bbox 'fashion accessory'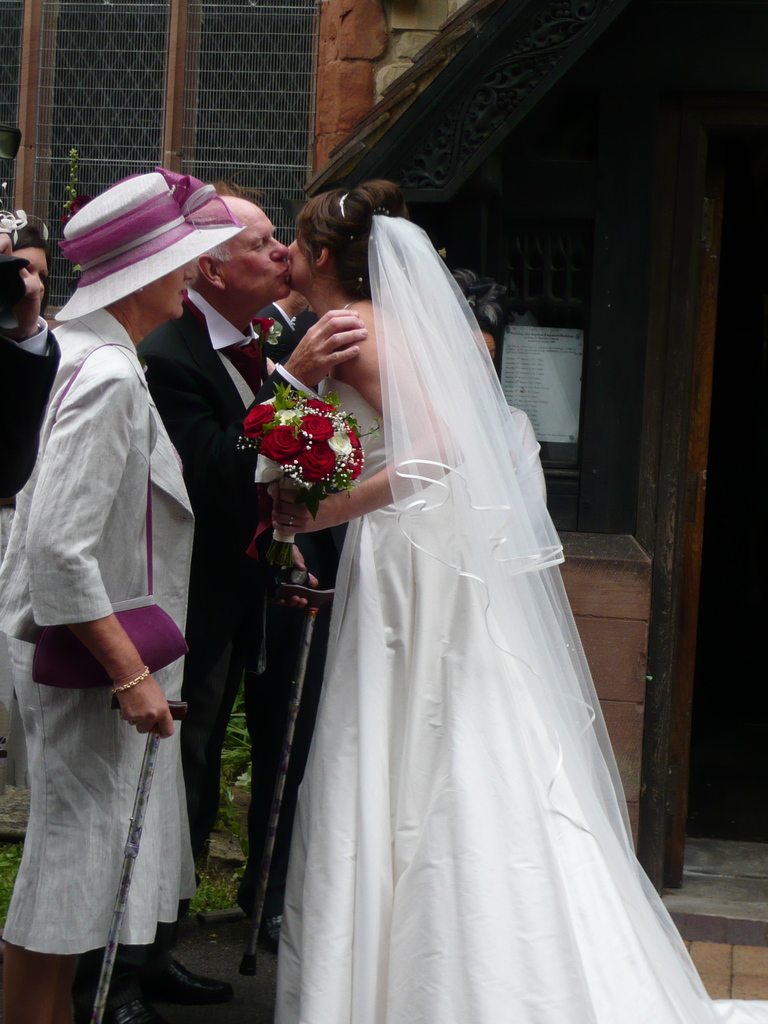
[x1=112, y1=664, x2=150, y2=693]
